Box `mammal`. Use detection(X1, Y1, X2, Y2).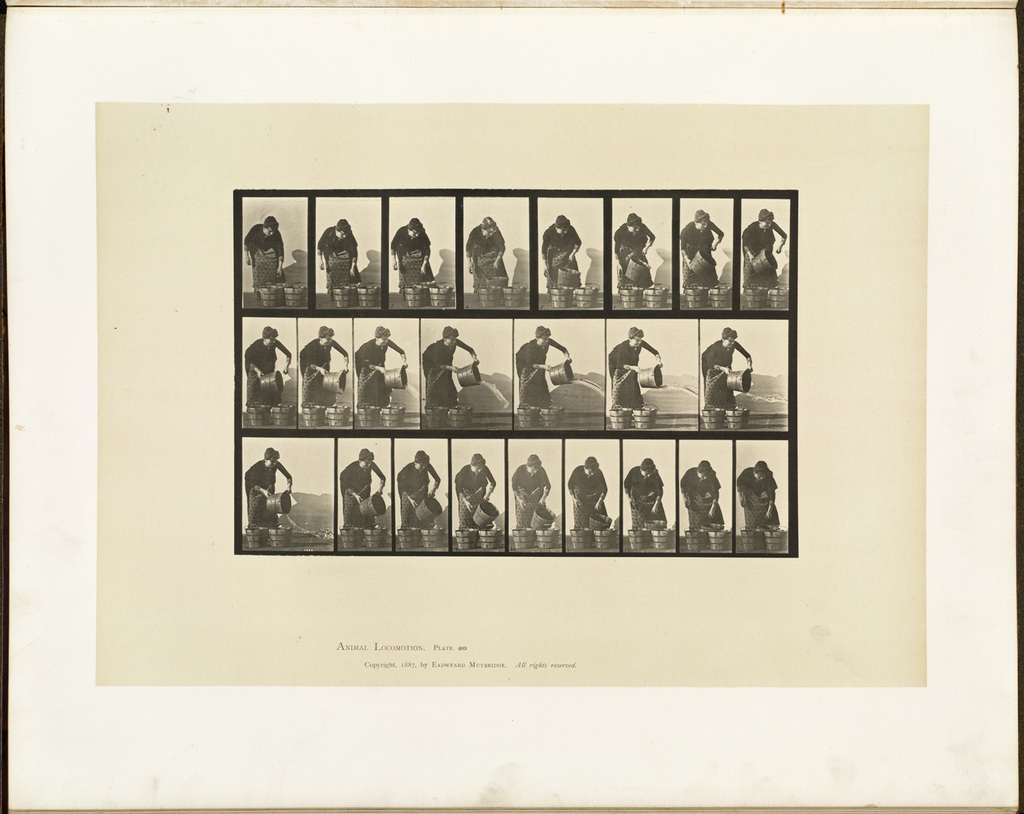
detection(625, 456, 668, 523).
